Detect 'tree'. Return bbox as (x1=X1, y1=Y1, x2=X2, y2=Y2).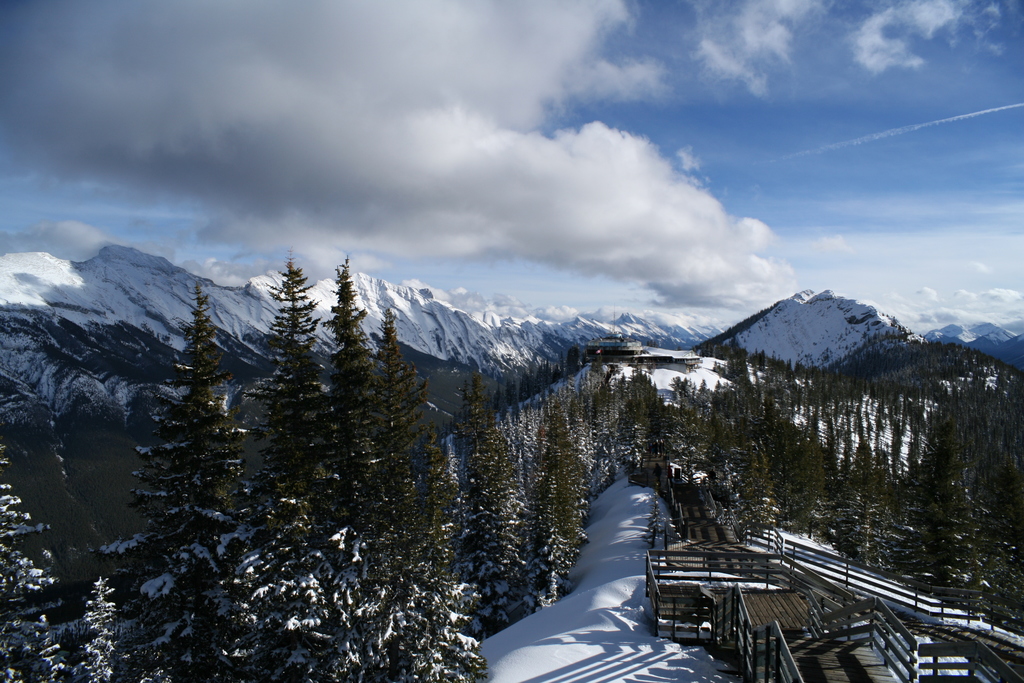
(x1=465, y1=399, x2=518, y2=634).
